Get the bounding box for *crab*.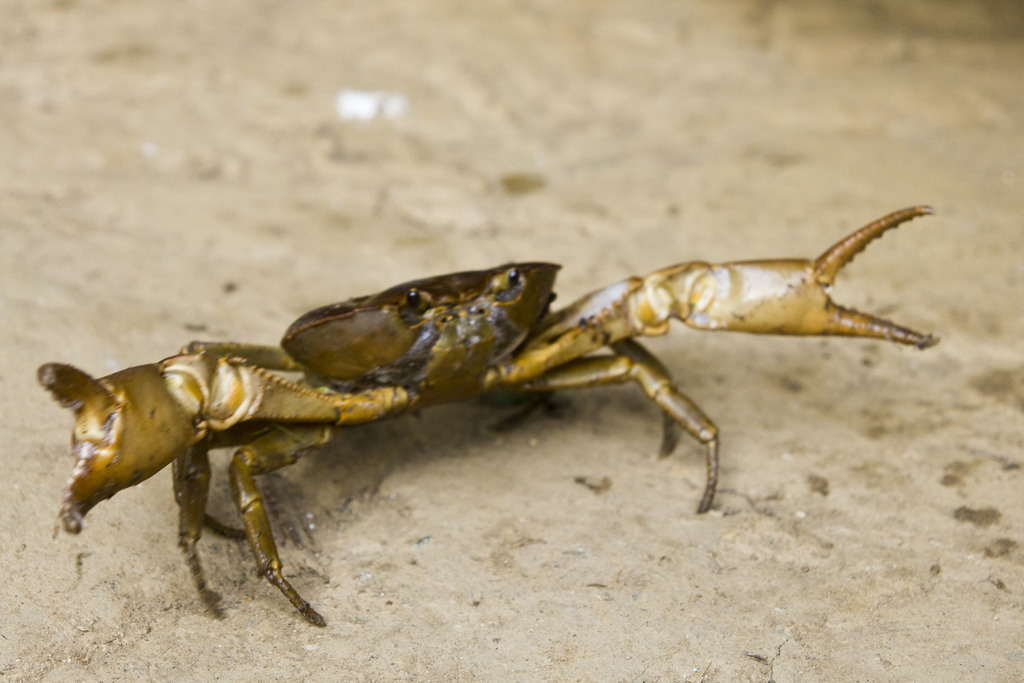
l=35, t=206, r=943, b=627.
